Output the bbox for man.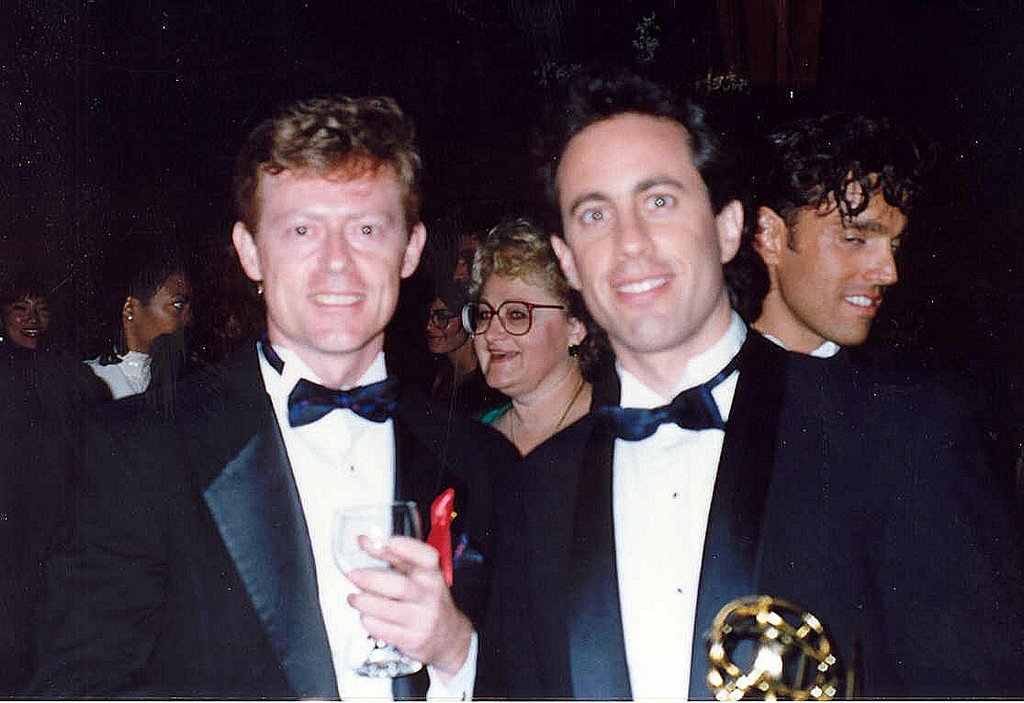
<box>123,121,488,699</box>.
